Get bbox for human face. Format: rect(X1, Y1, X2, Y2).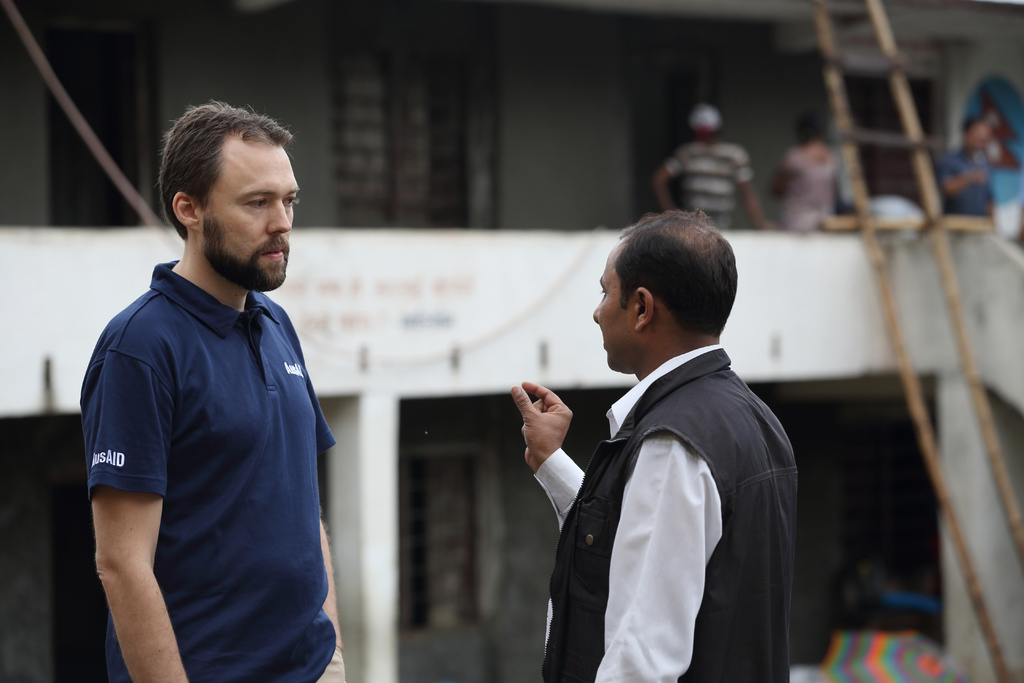
rect(594, 244, 637, 374).
